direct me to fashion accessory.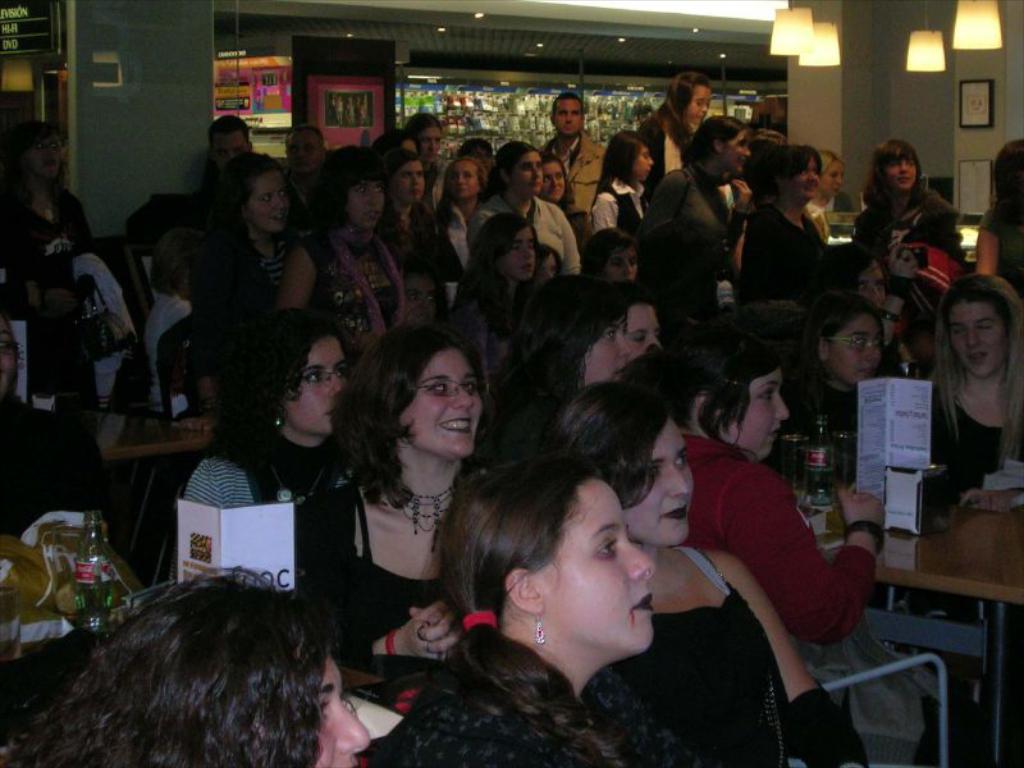
Direction: [left=29, top=196, right=55, bottom=224].
